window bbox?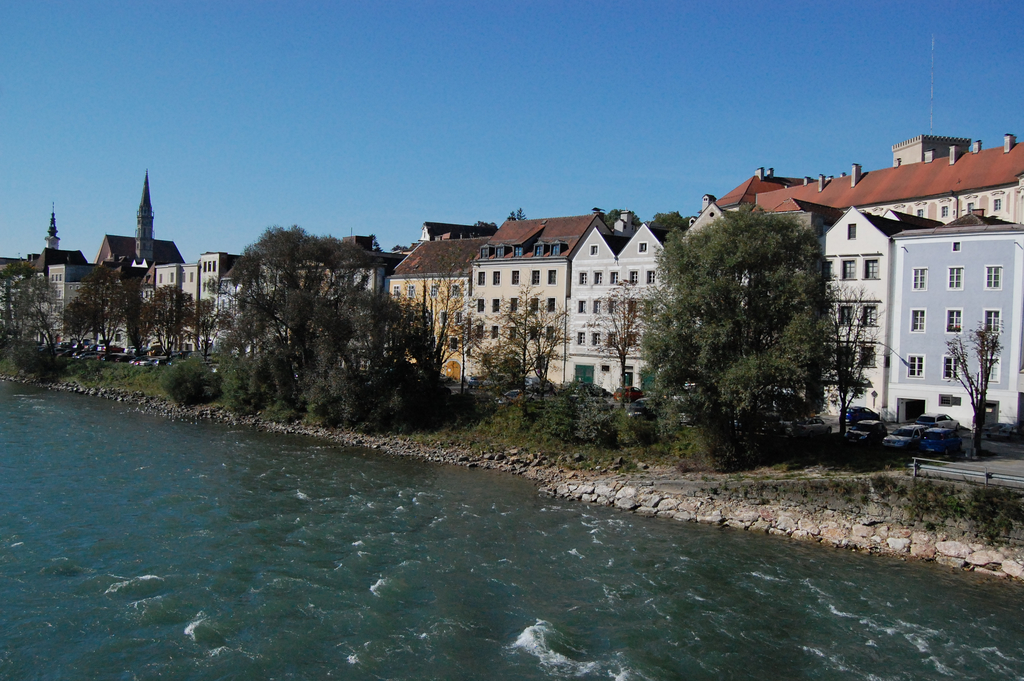
bbox=[602, 363, 609, 372]
